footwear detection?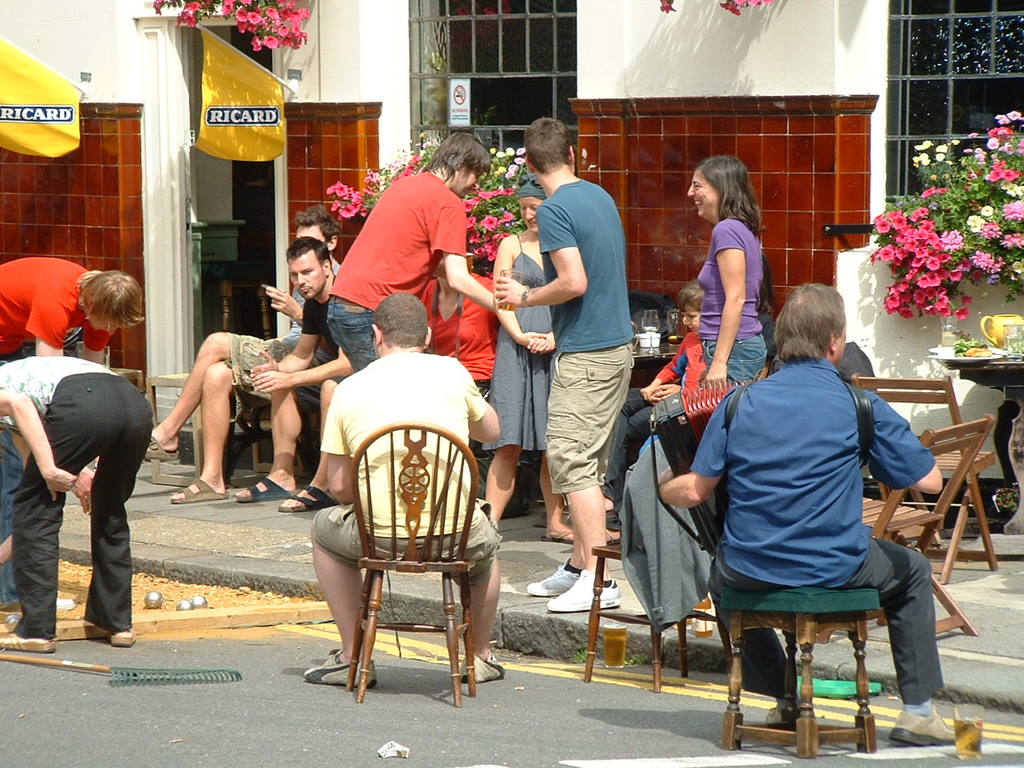
x1=241 y1=478 x2=295 y2=500
